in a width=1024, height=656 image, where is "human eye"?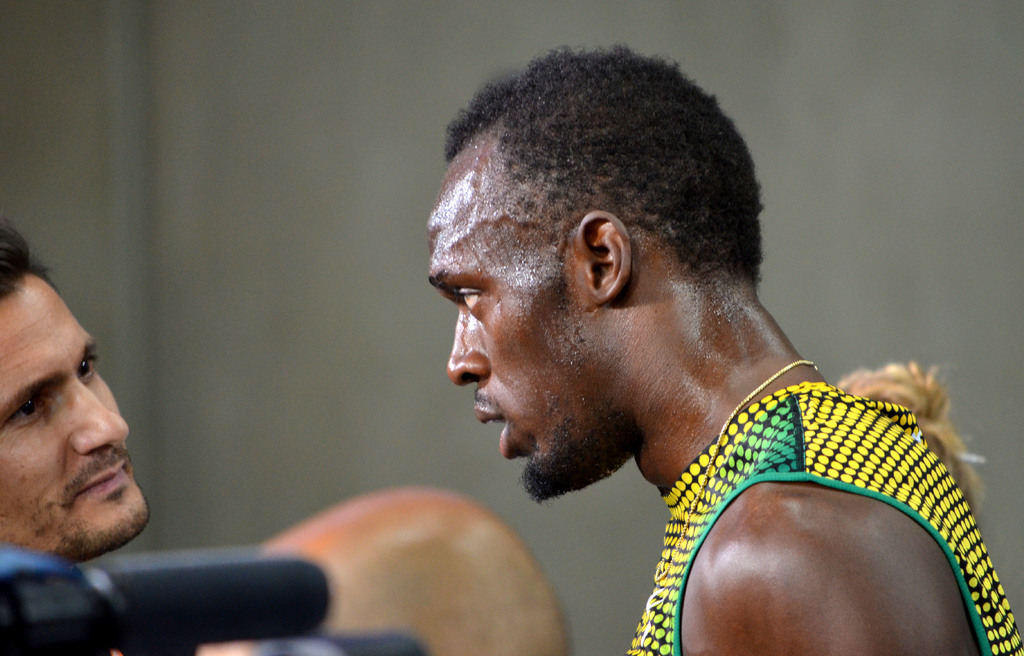
bbox(8, 396, 51, 427).
